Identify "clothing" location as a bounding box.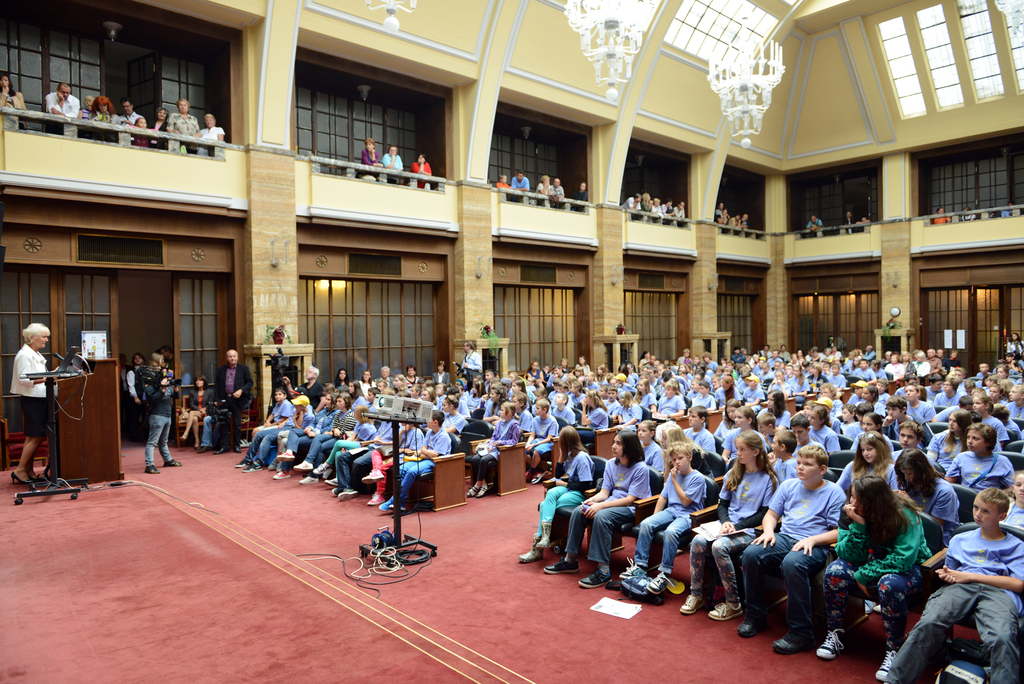
locate(330, 421, 369, 462).
